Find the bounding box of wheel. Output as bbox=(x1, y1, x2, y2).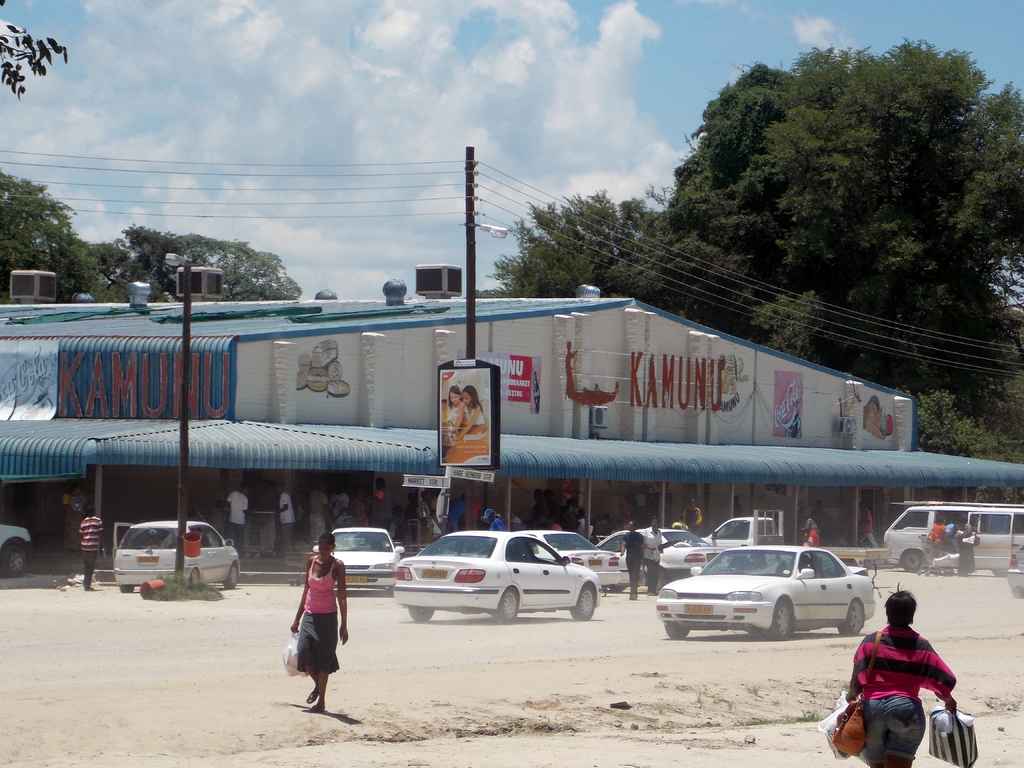
bbox=(382, 586, 397, 595).
